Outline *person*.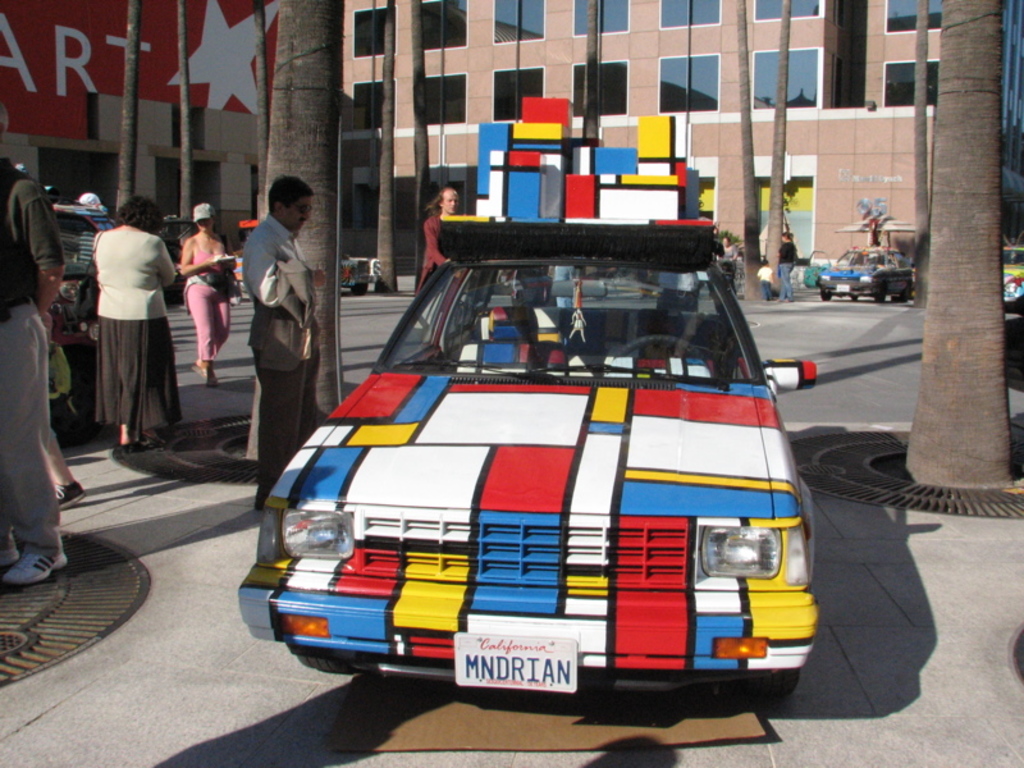
Outline: (x1=777, y1=230, x2=800, y2=302).
